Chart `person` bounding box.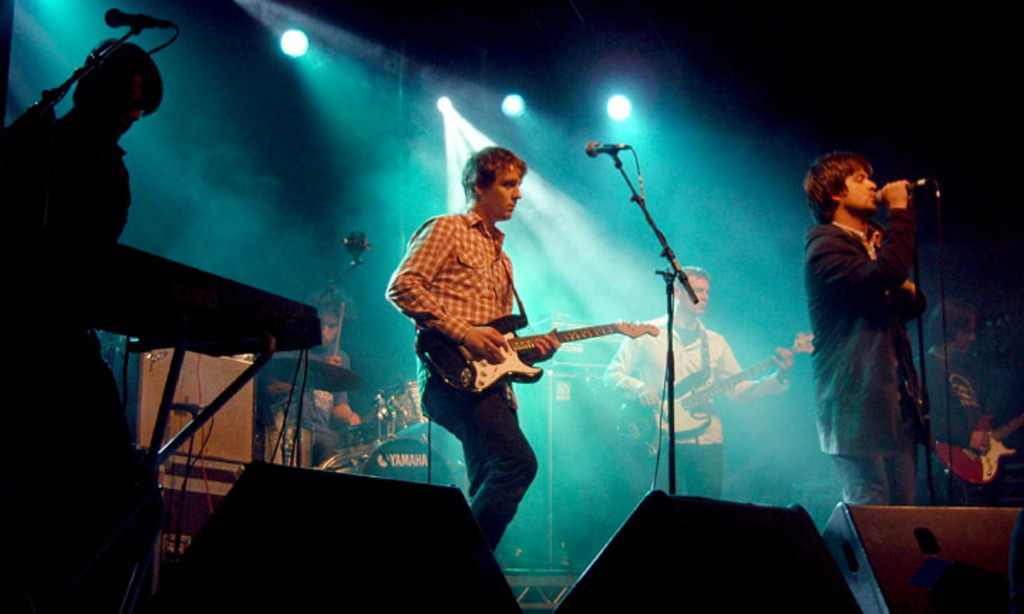
Charted: [58, 31, 169, 436].
